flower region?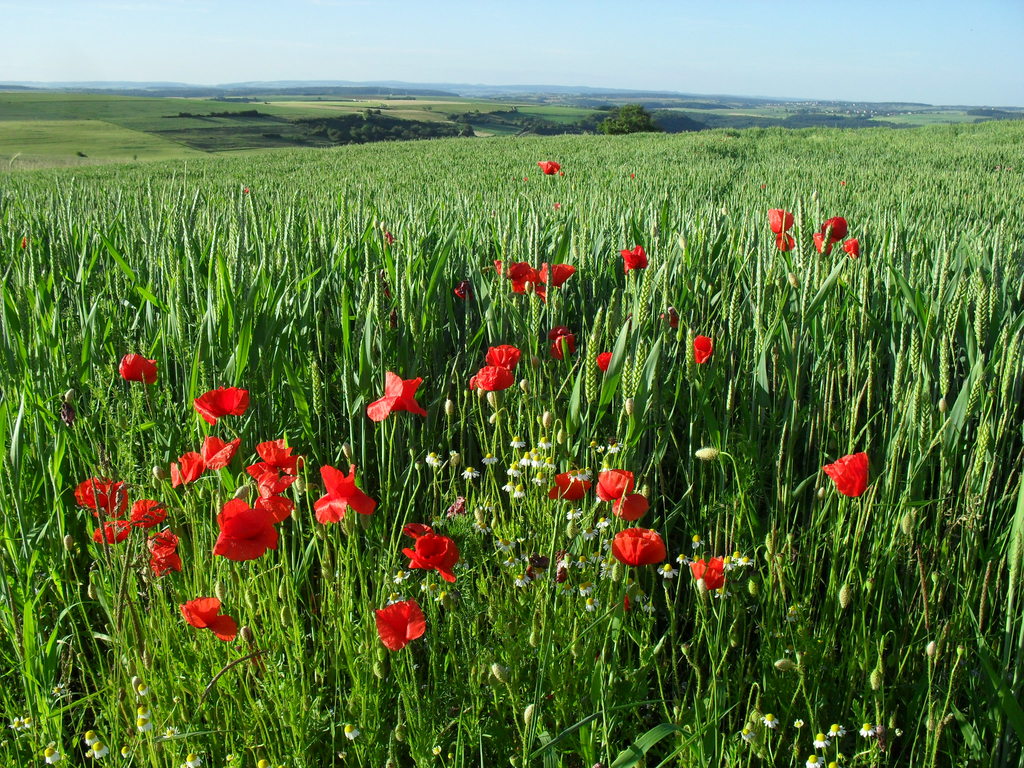
box=[625, 312, 634, 328]
